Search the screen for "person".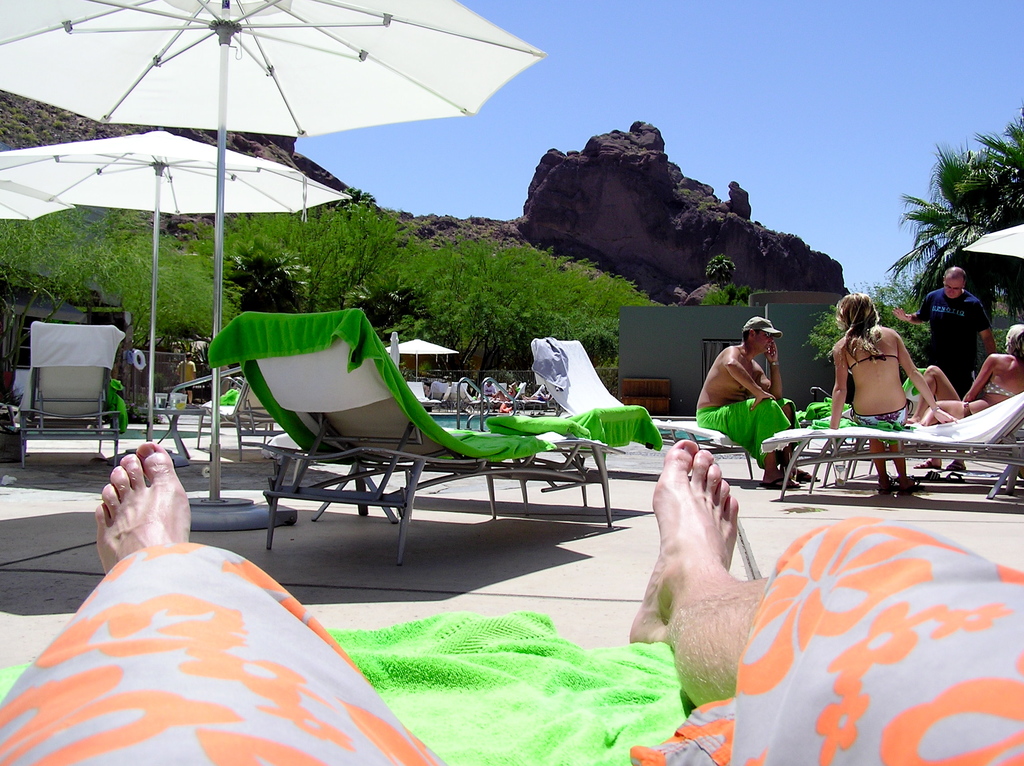
Found at <box>708,305,782,475</box>.
